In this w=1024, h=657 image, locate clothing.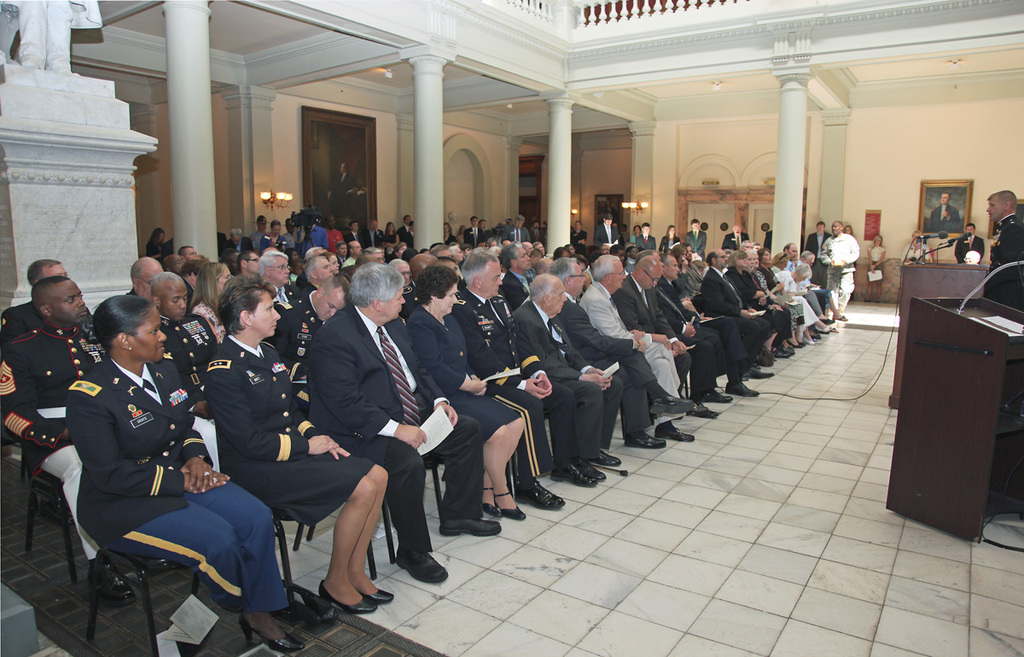
Bounding box: 950,232,982,270.
